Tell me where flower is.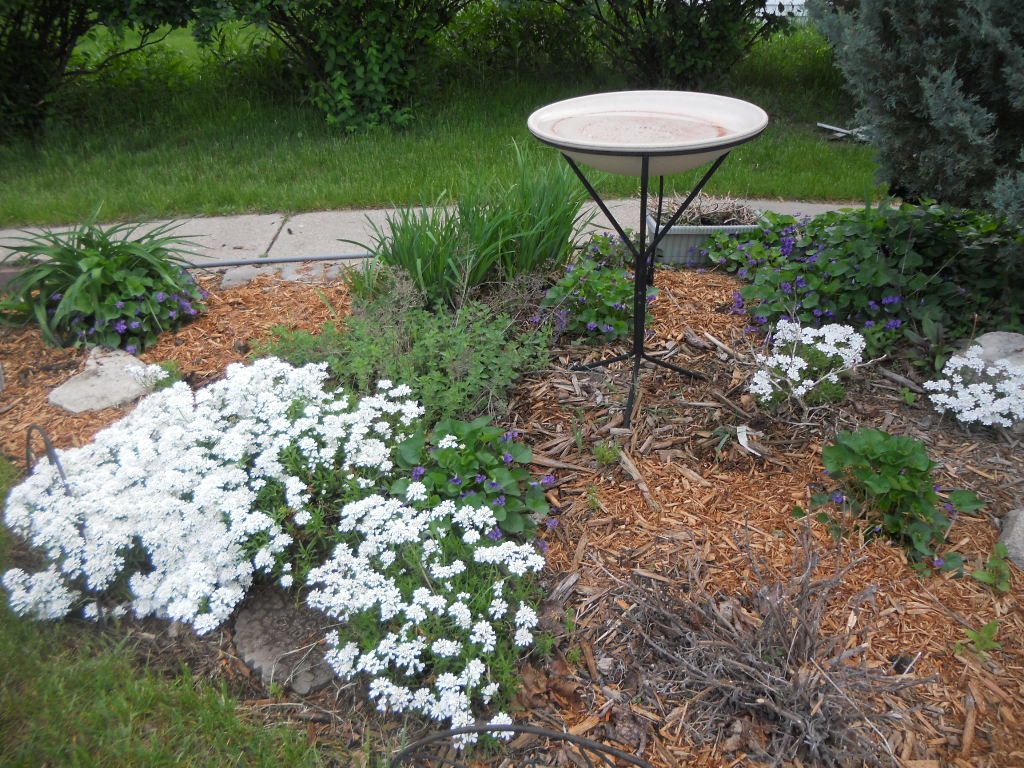
flower is at 918 553 942 568.
